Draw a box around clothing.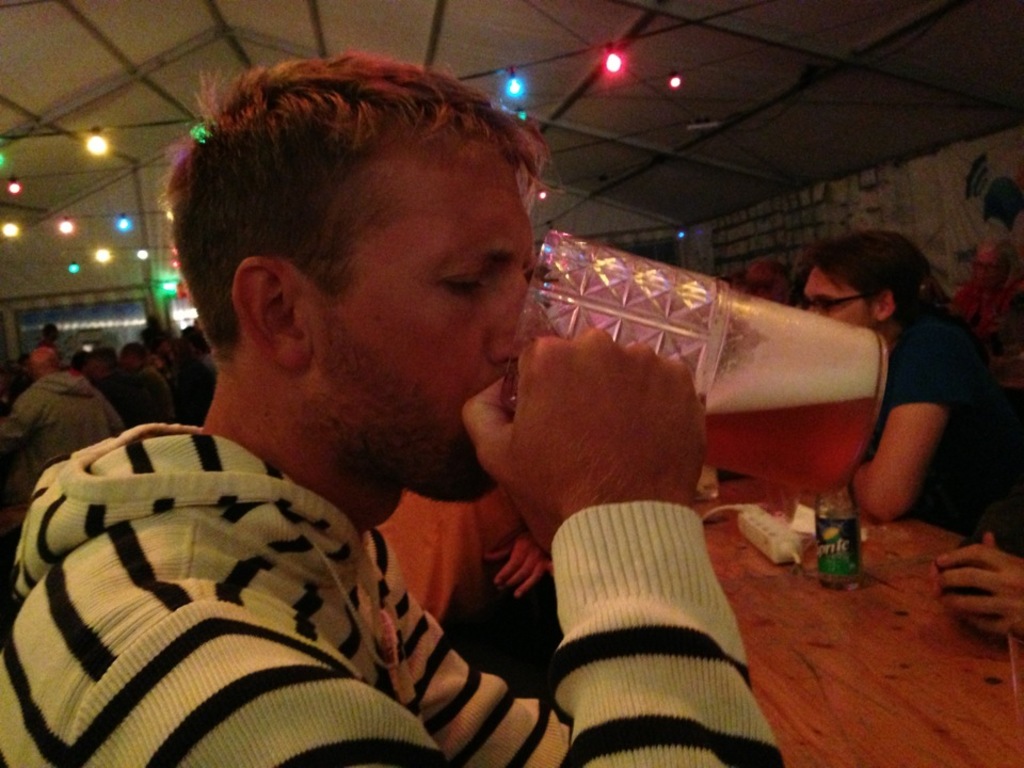
0 367 128 486.
